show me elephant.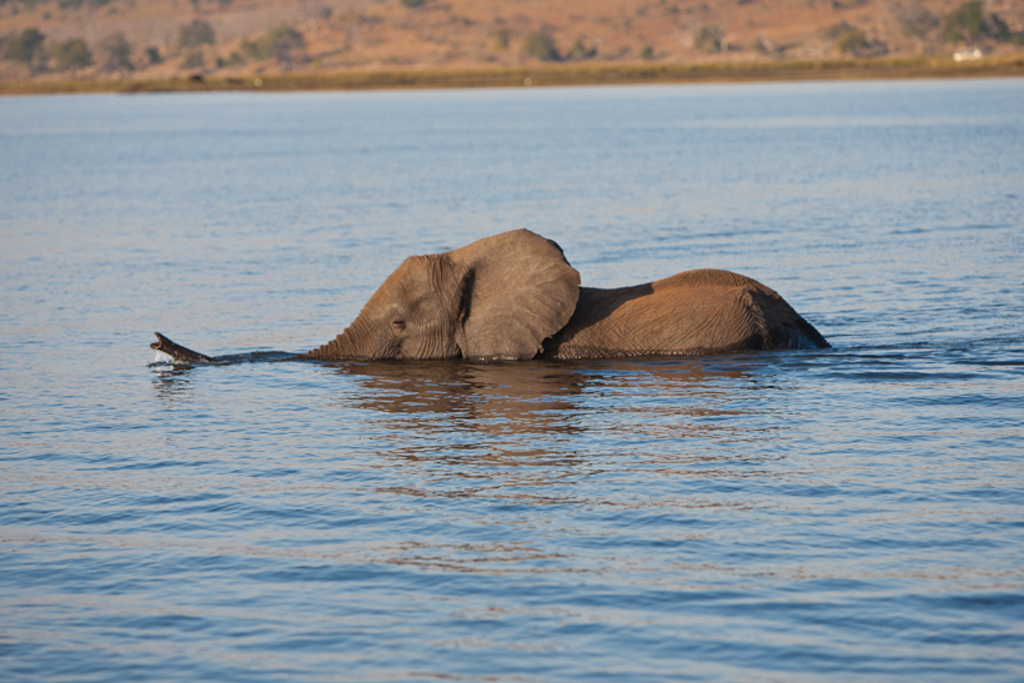
elephant is here: bbox(144, 228, 832, 361).
